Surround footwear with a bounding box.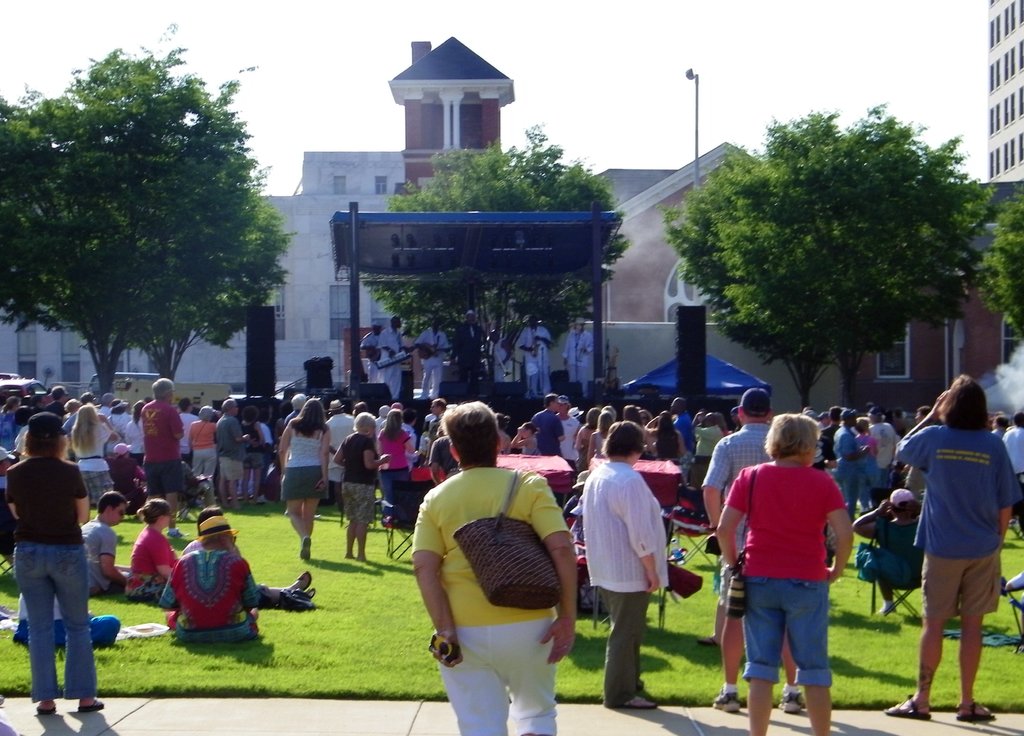
Rect(301, 533, 310, 560).
